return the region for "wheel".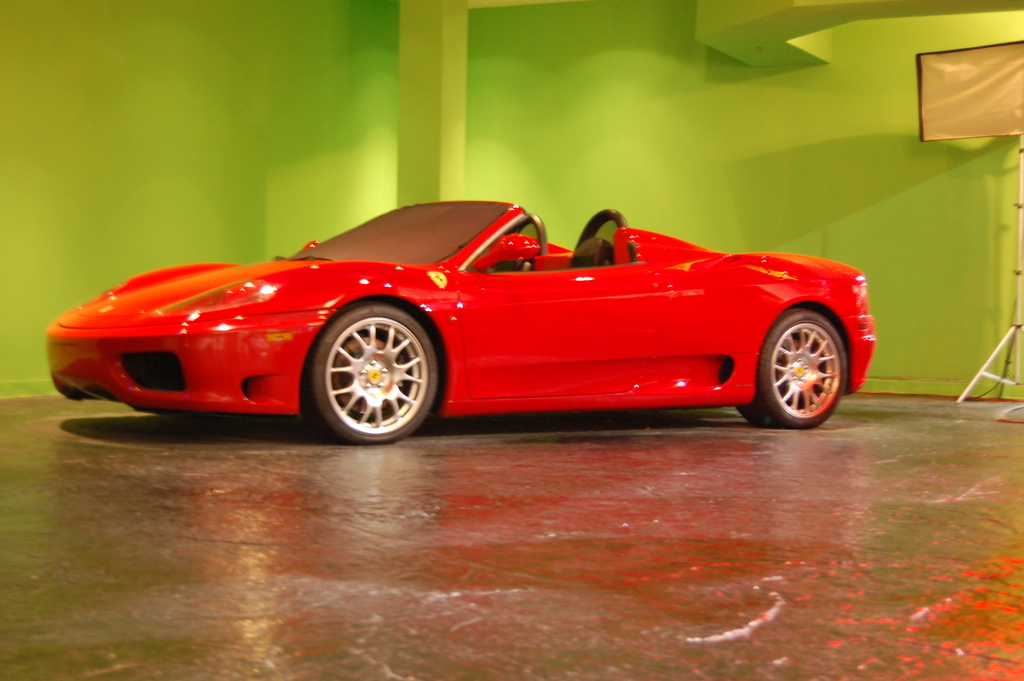
<region>523, 213, 548, 249</region>.
